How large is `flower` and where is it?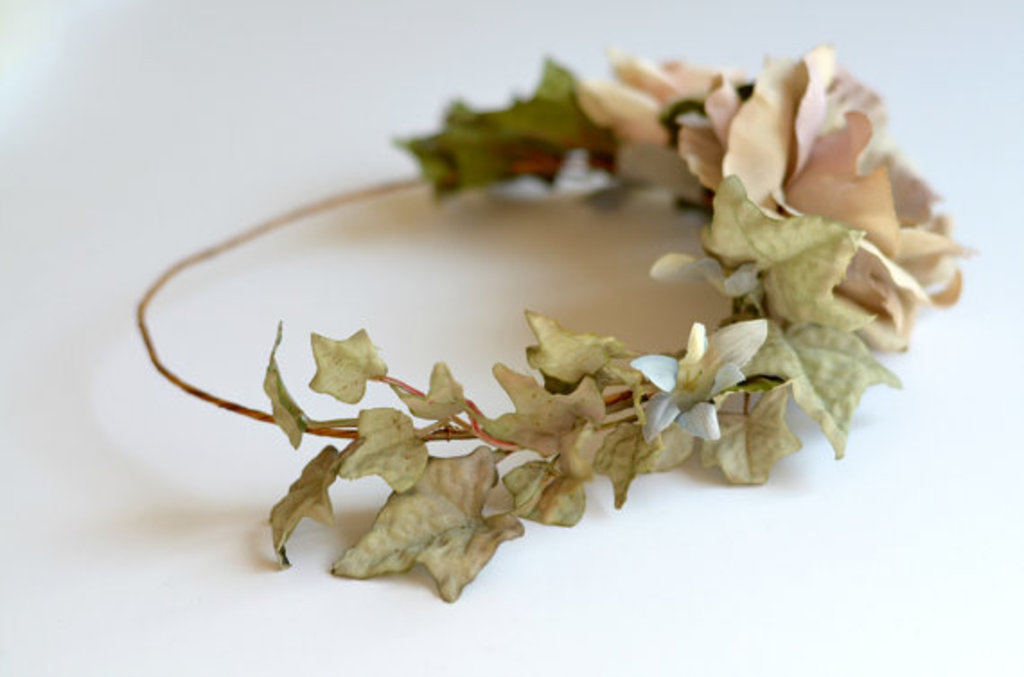
Bounding box: Rect(674, 36, 984, 354).
